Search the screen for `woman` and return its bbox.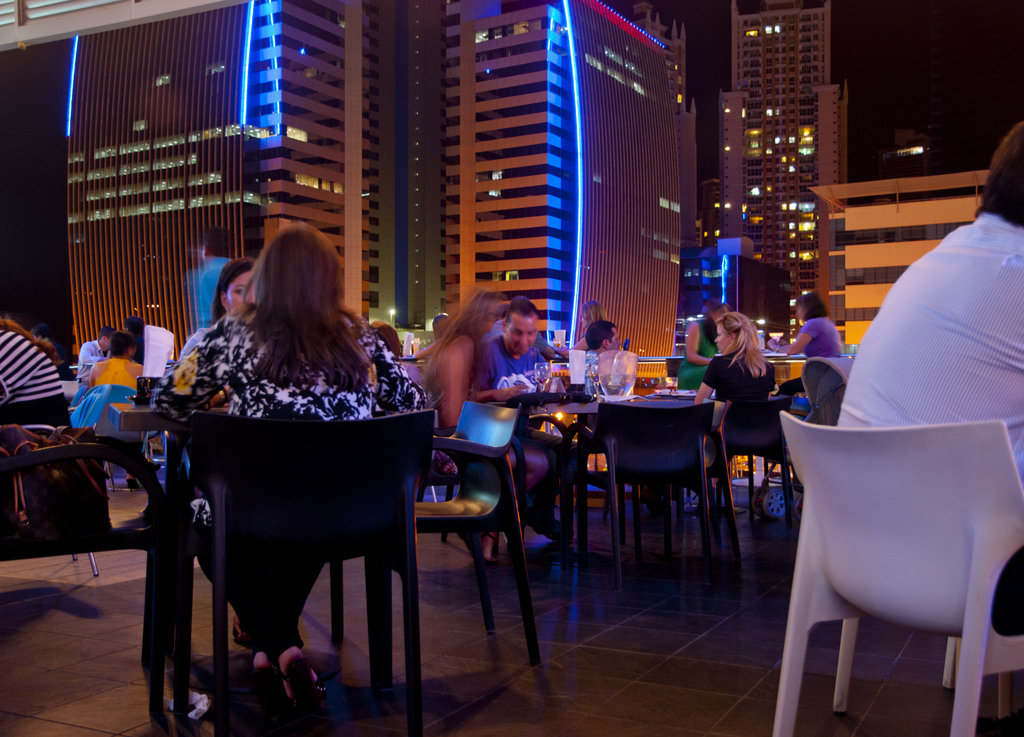
Found: (425,290,547,561).
